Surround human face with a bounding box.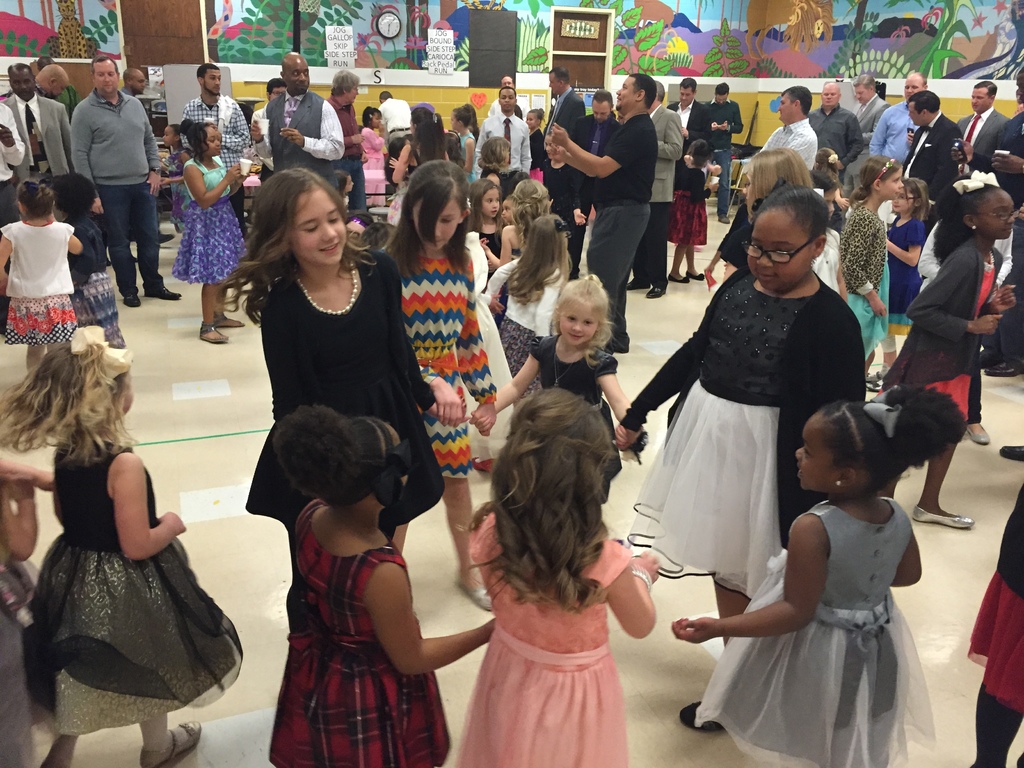
{"left": 480, "top": 186, "right": 501, "bottom": 218}.
